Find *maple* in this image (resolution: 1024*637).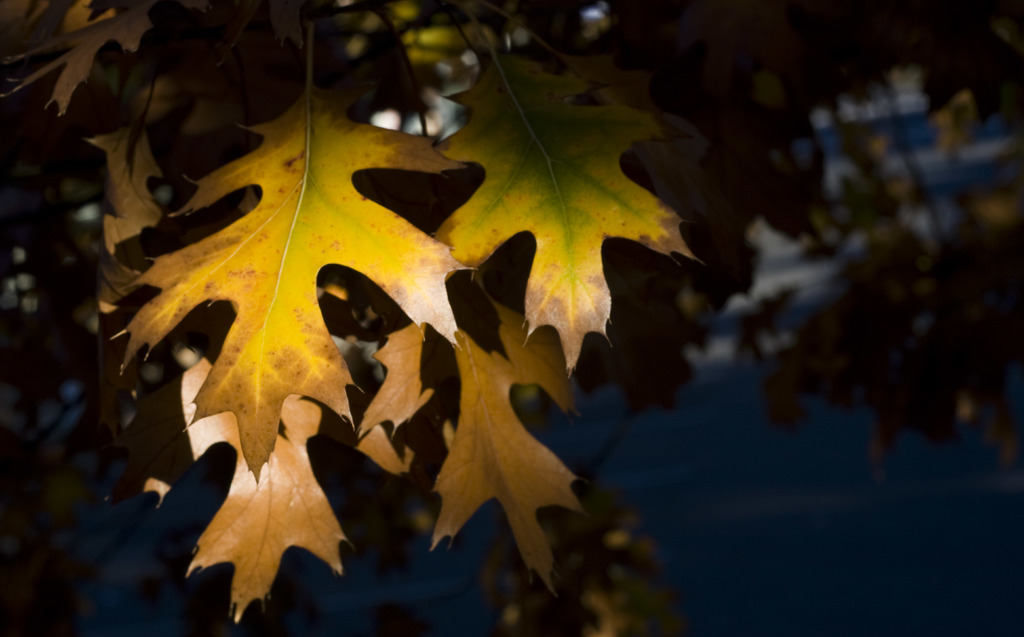
box(45, 11, 717, 550).
